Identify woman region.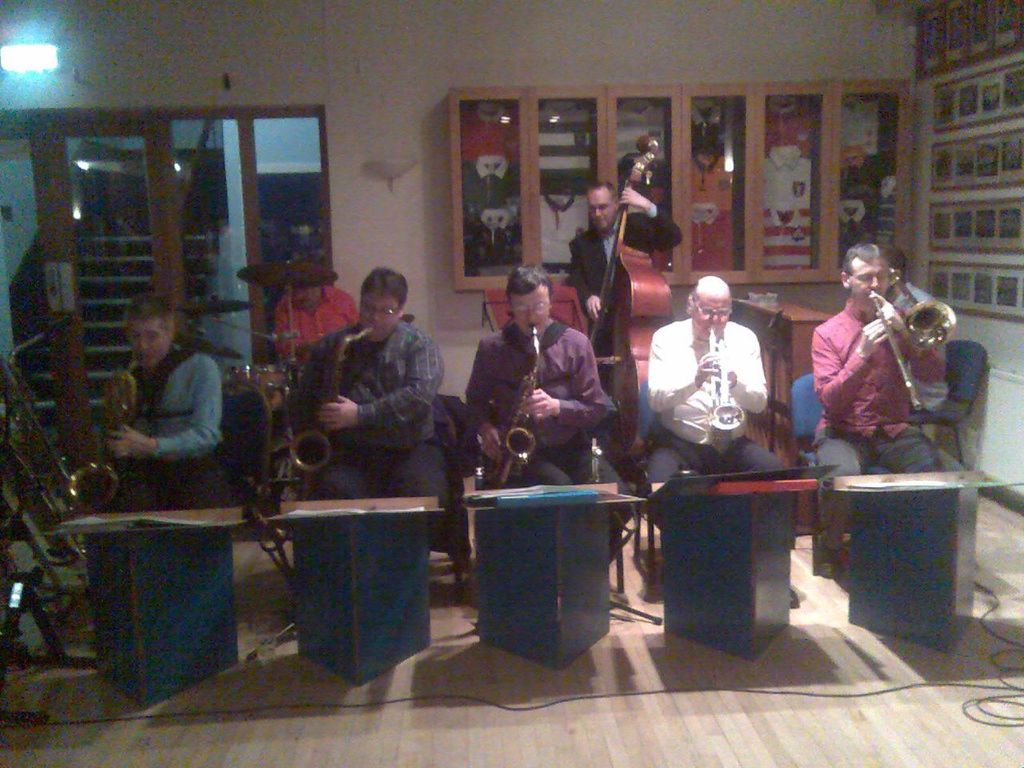
Region: crop(300, 258, 446, 533).
